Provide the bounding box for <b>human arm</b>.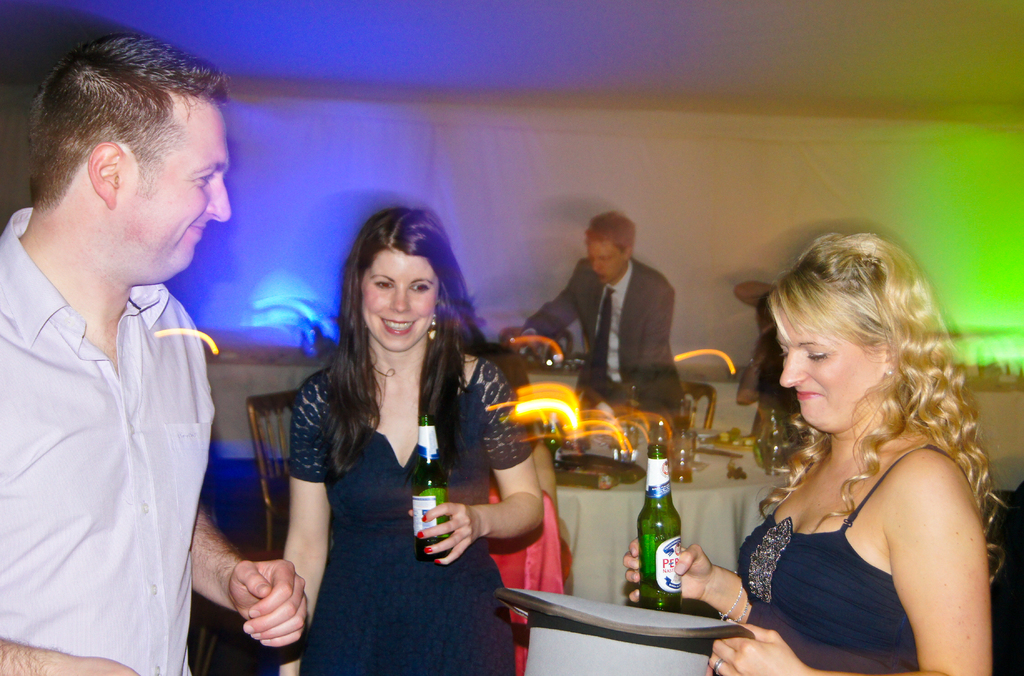
0/625/151/675.
